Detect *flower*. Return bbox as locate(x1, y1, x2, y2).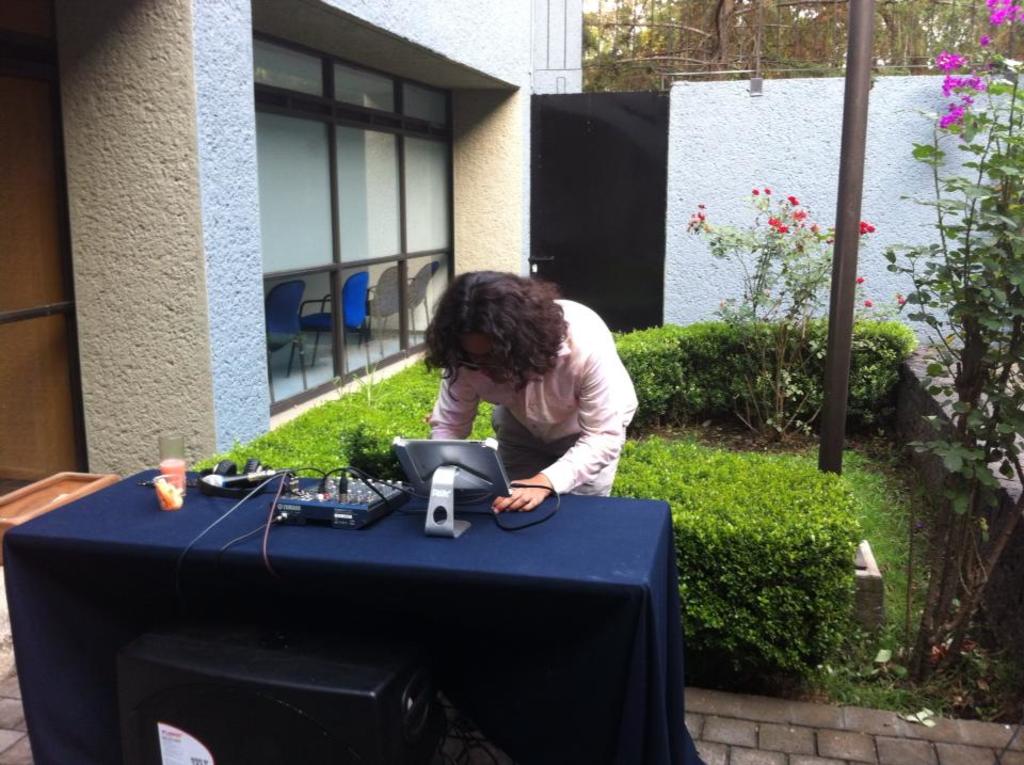
locate(862, 301, 869, 307).
